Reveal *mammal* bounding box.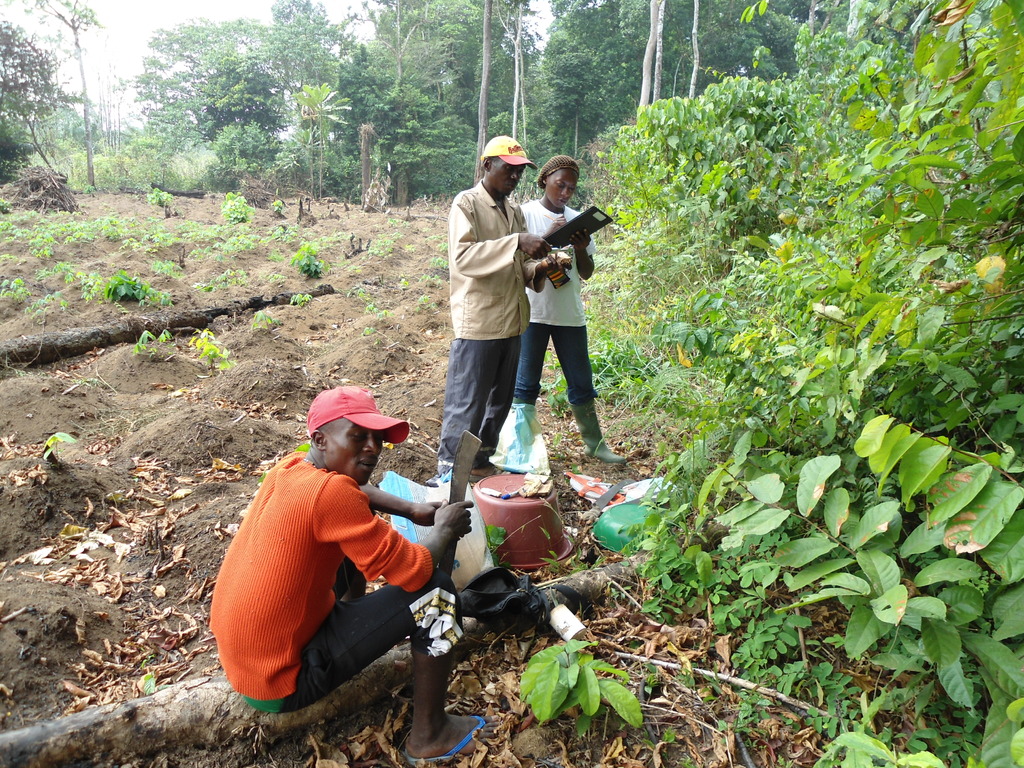
Revealed: [left=518, top=154, right=625, bottom=464].
